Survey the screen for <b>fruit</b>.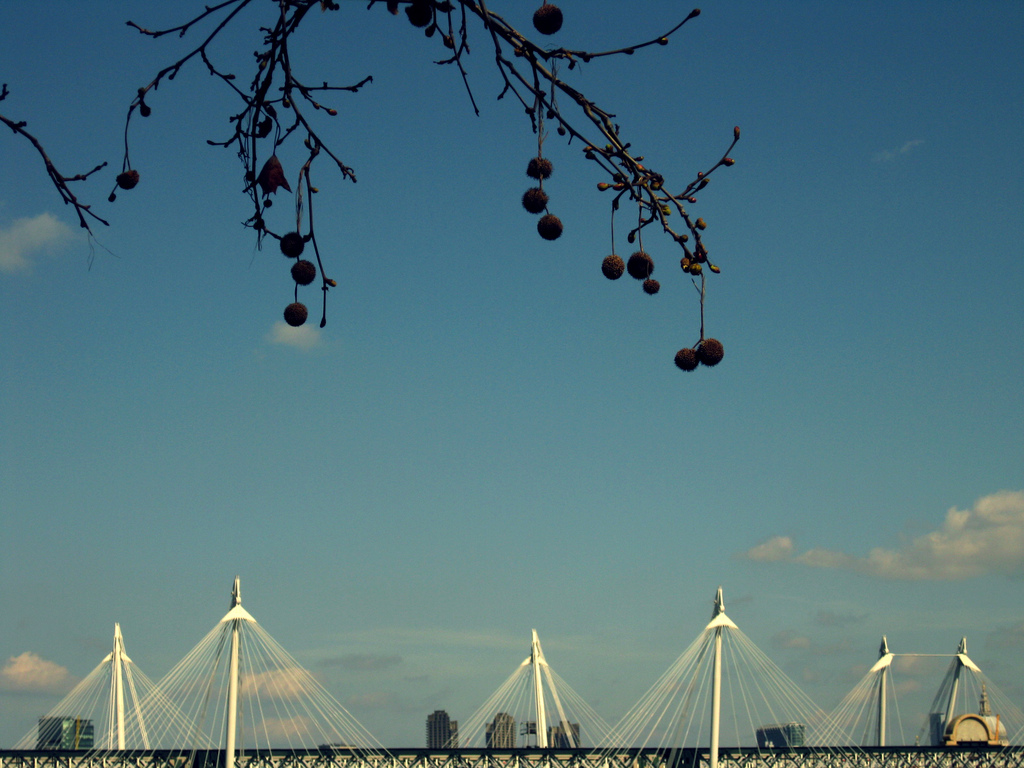
Survey found: 281, 301, 307, 327.
